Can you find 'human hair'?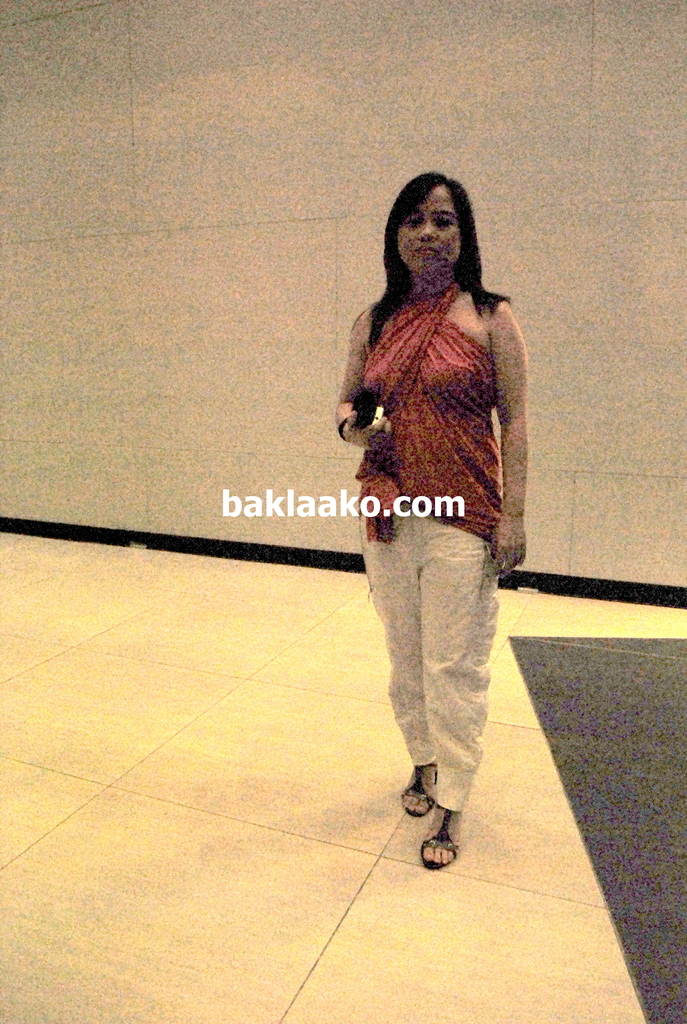
Yes, bounding box: box=[376, 163, 501, 342].
